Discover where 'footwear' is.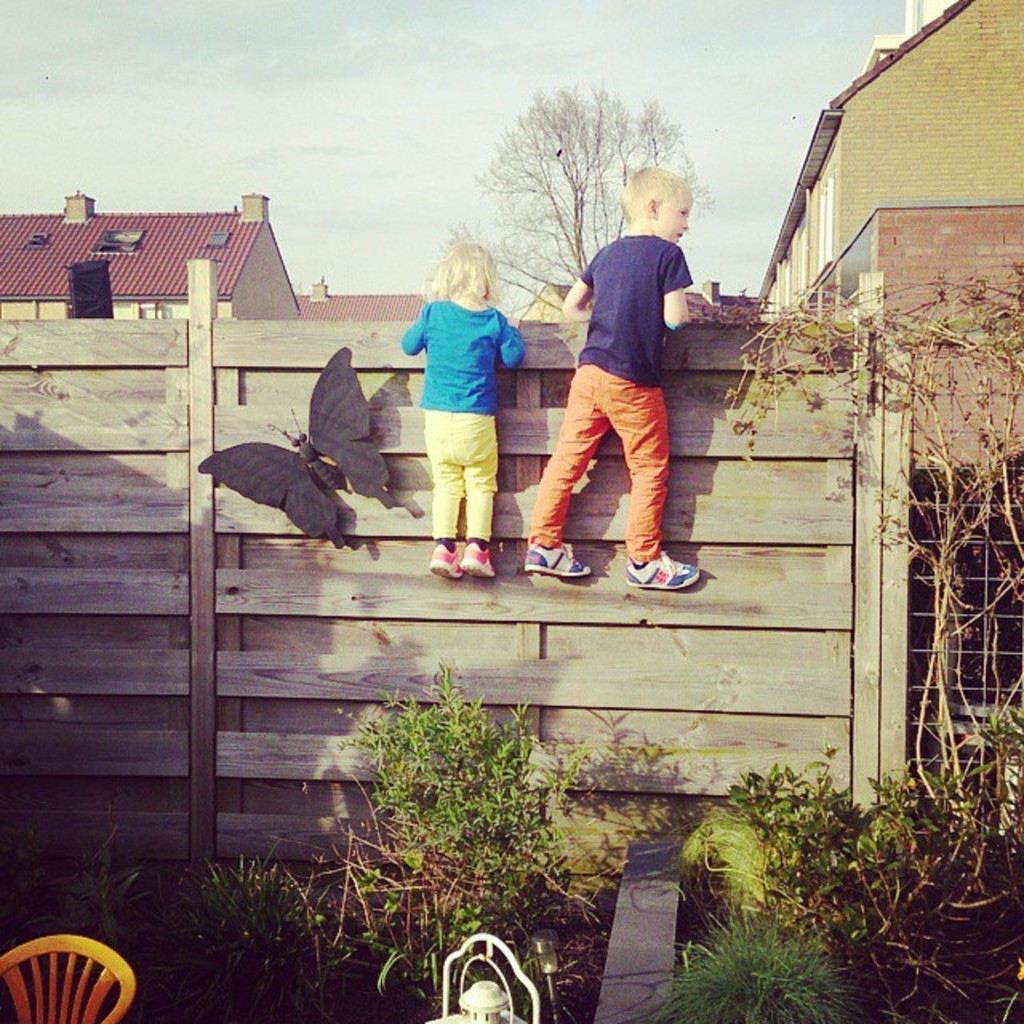
Discovered at 619, 549, 701, 595.
